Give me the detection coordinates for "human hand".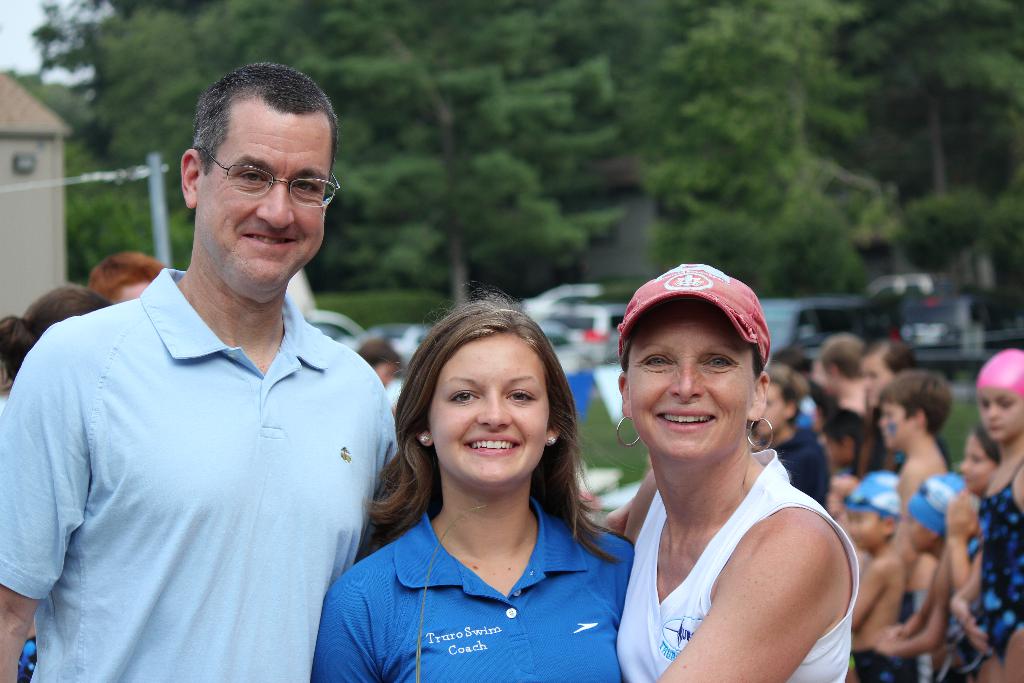
bbox=(964, 618, 991, 655).
